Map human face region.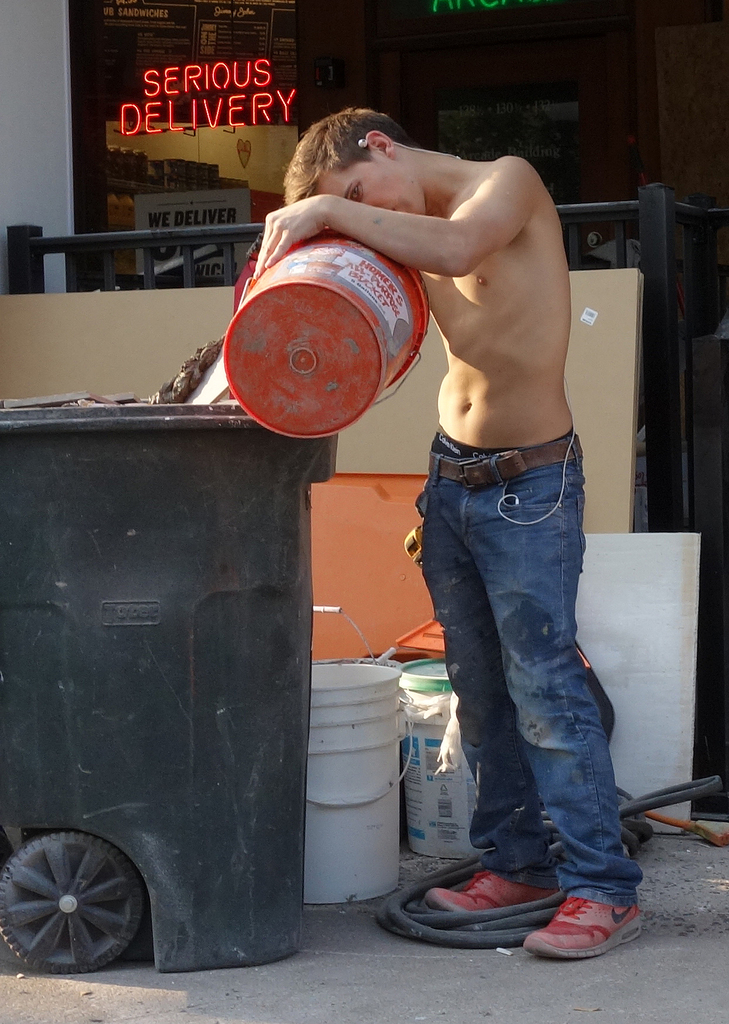
Mapped to (x1=318, y1=164, x2=421, y2=215).
